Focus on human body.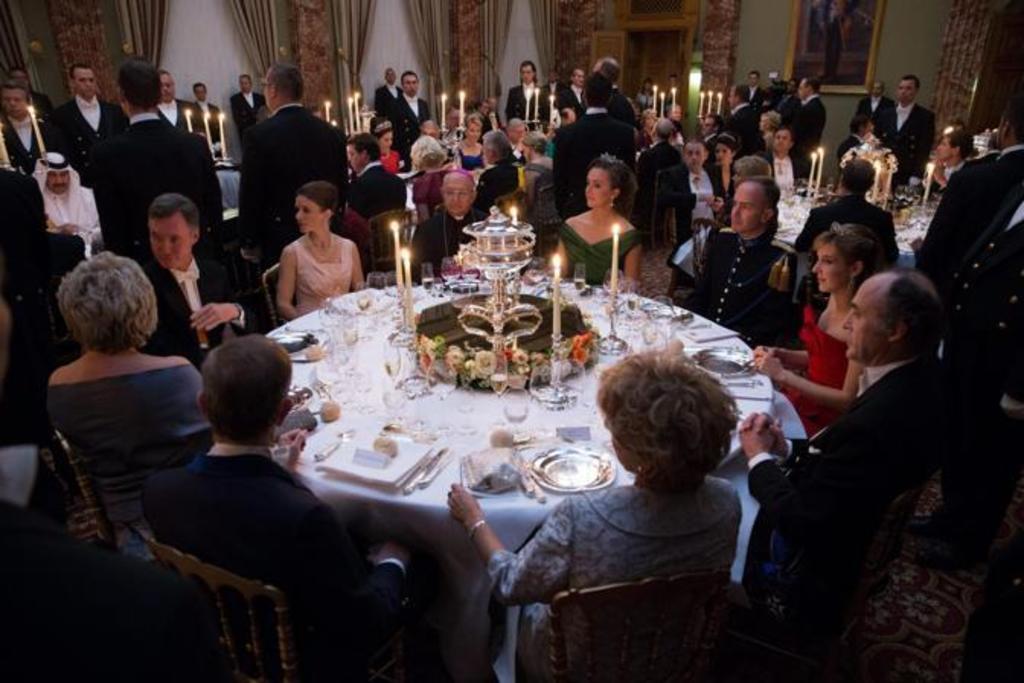
Focused at l=236, t=85, r=270, b=156.
